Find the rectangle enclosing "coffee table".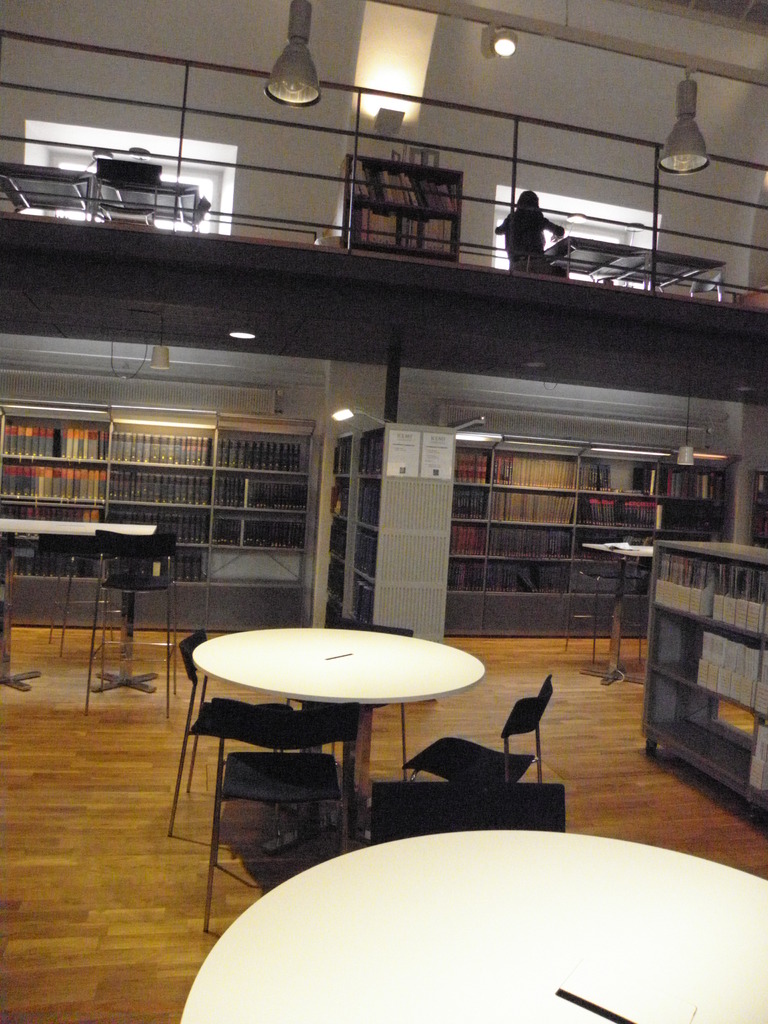
179,825,767,1023.
